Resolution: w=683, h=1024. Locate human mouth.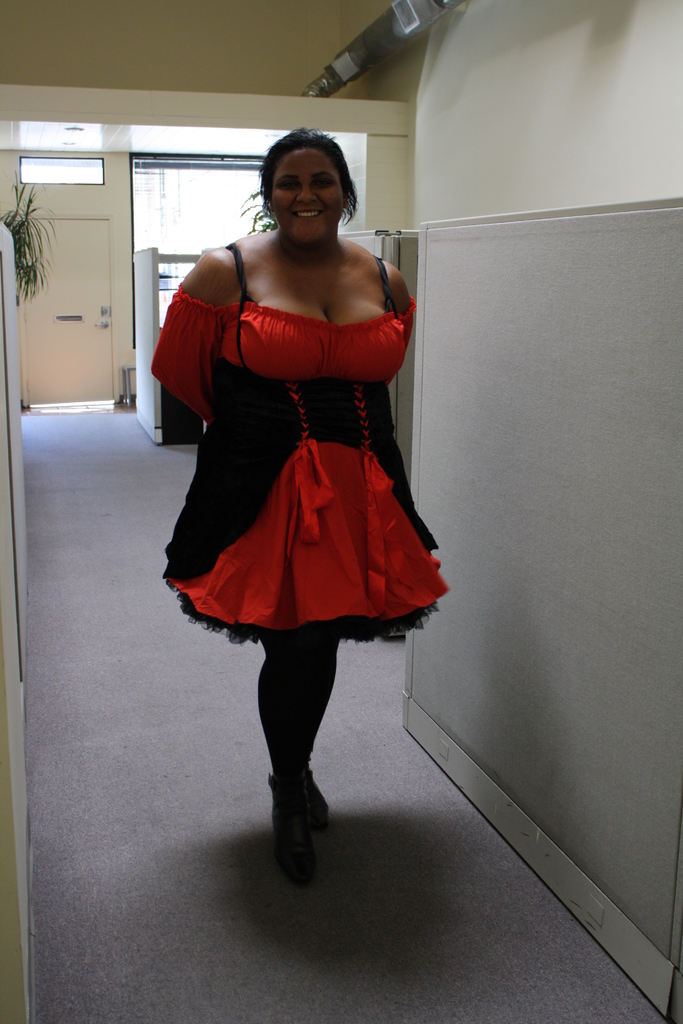
select_region(292, 208, 322, 220).
